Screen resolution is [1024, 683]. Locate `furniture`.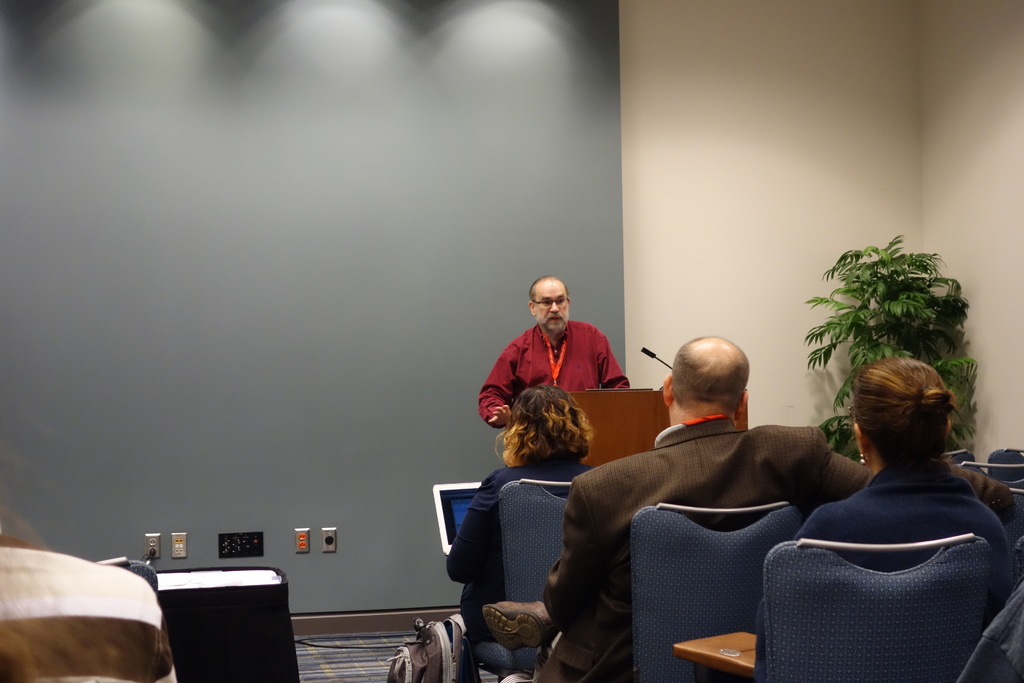
select_region(564, 388, 749, 466).
